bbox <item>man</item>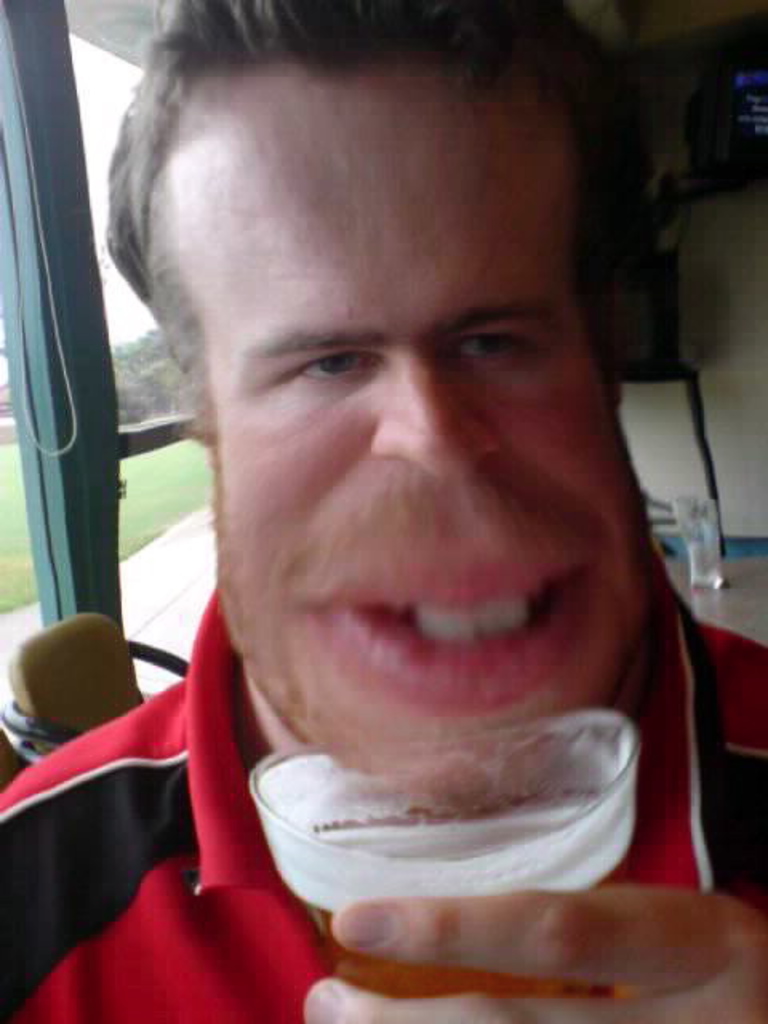
[13, 0, 767, 1000]
